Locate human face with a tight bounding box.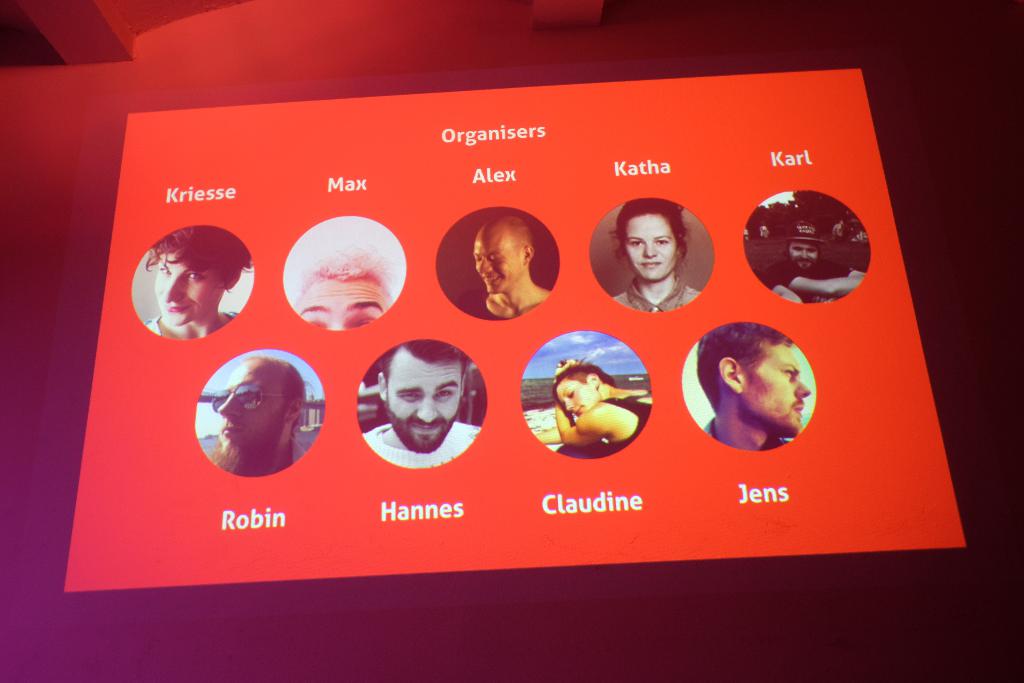
detection(555, 380, 602, 418).
